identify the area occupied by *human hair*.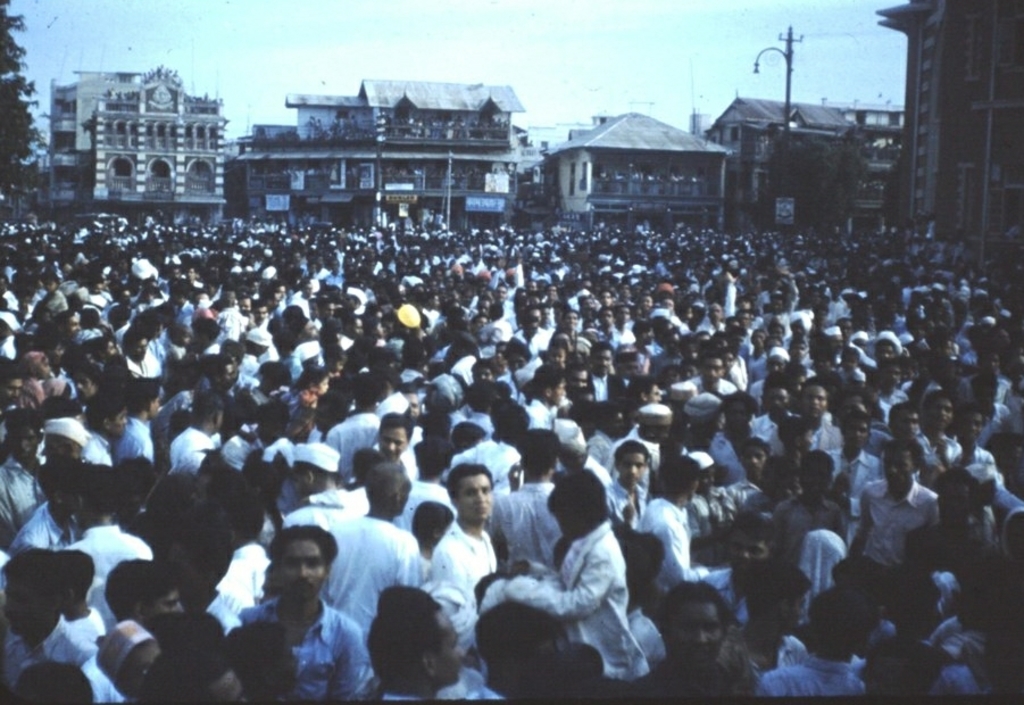
Area: bbox=(765, 370, 785, 404).
